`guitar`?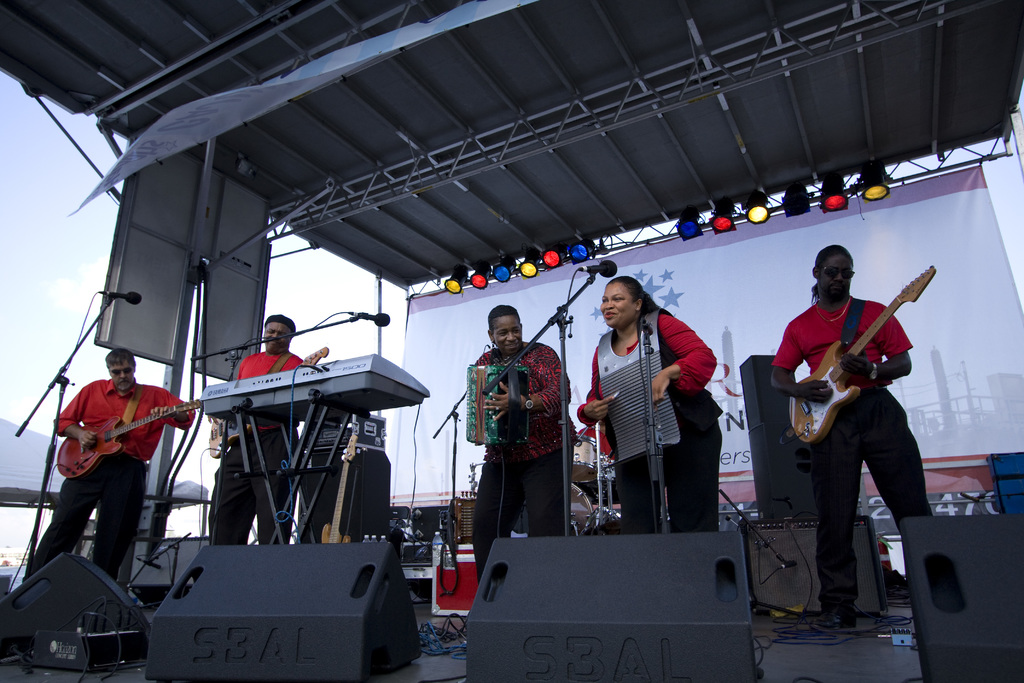
[780,251,945,445]
